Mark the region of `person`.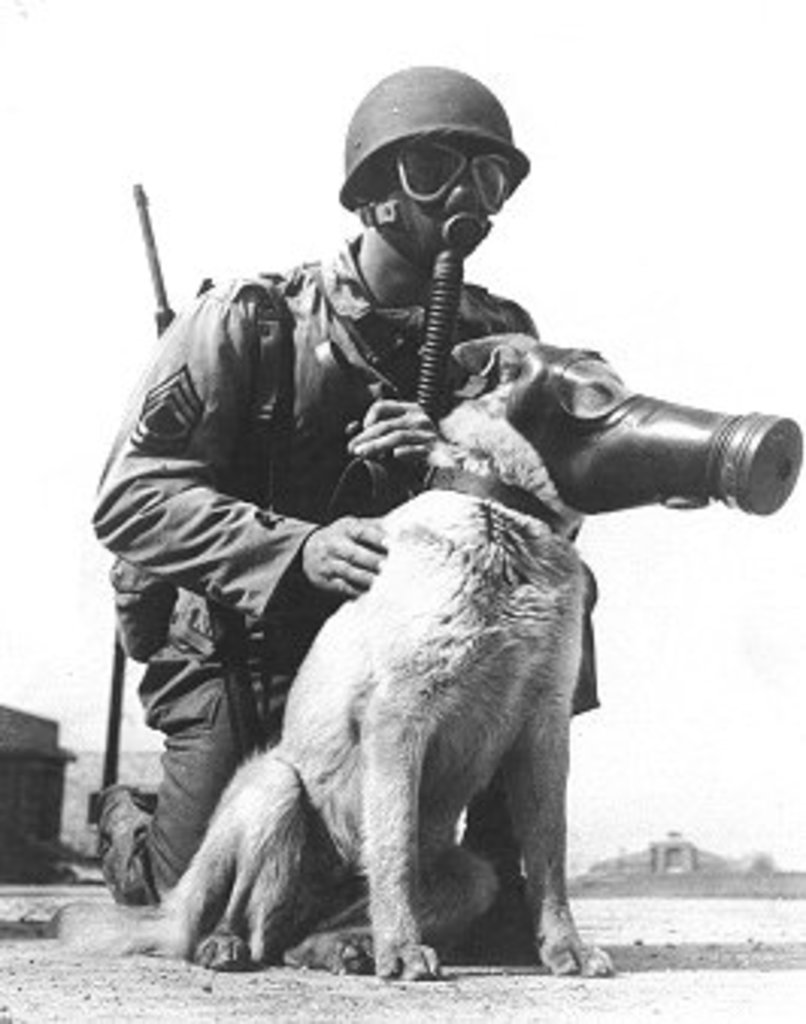
Region: <bbox>82, 52, 600, 900</bbox>.
